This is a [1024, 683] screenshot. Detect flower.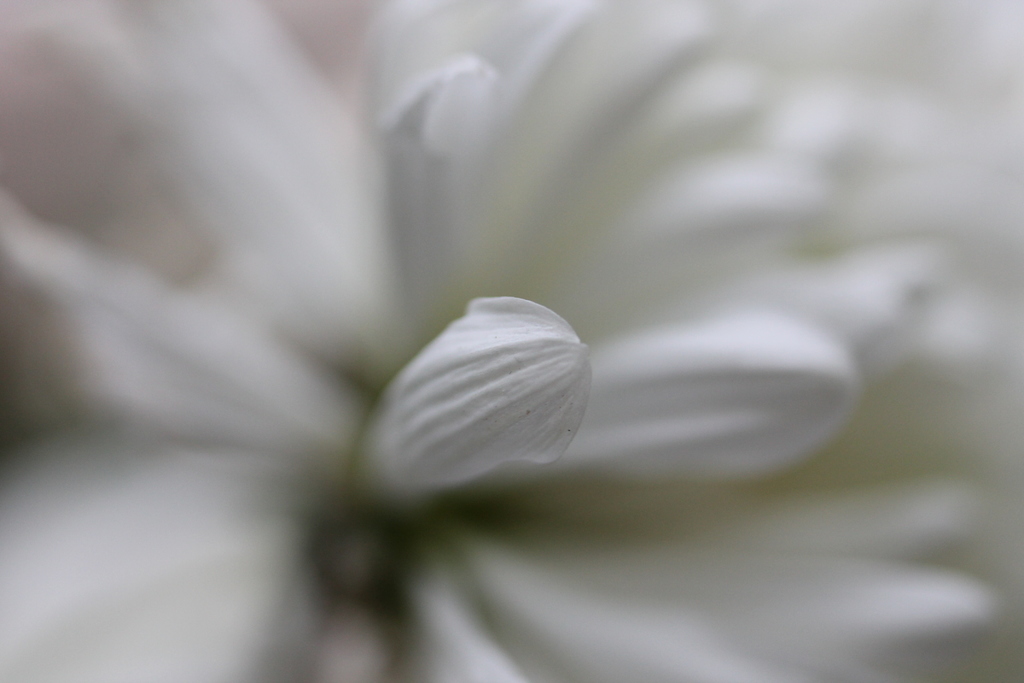
[left=1, top=0, right=1022, bottom=682].
